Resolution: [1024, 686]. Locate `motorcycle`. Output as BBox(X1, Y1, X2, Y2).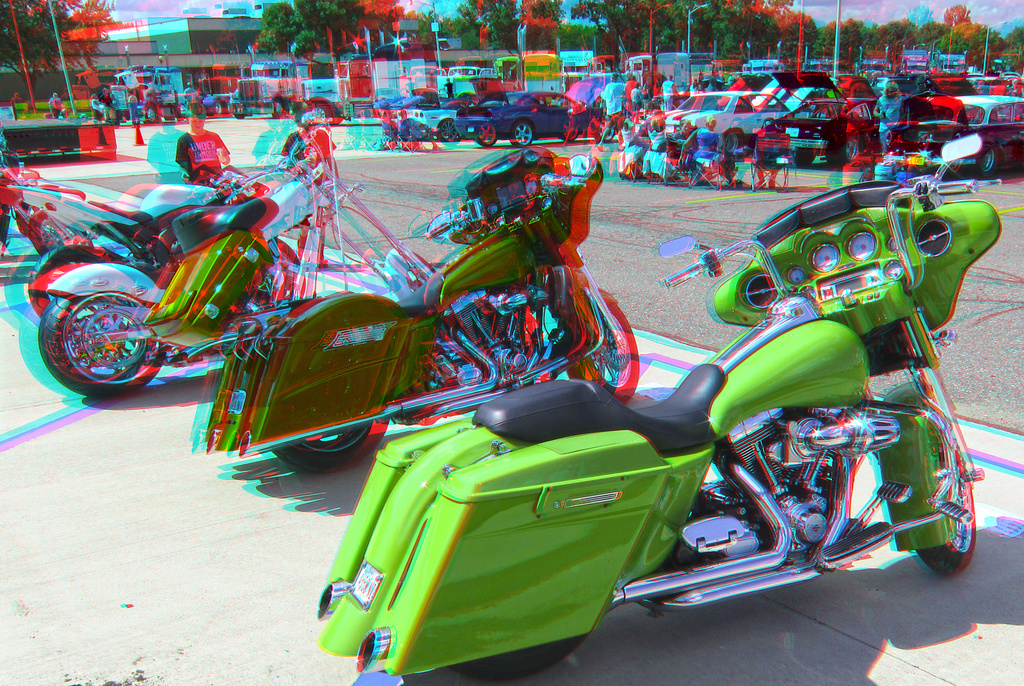
BBox(6, 102, 440, 399).
